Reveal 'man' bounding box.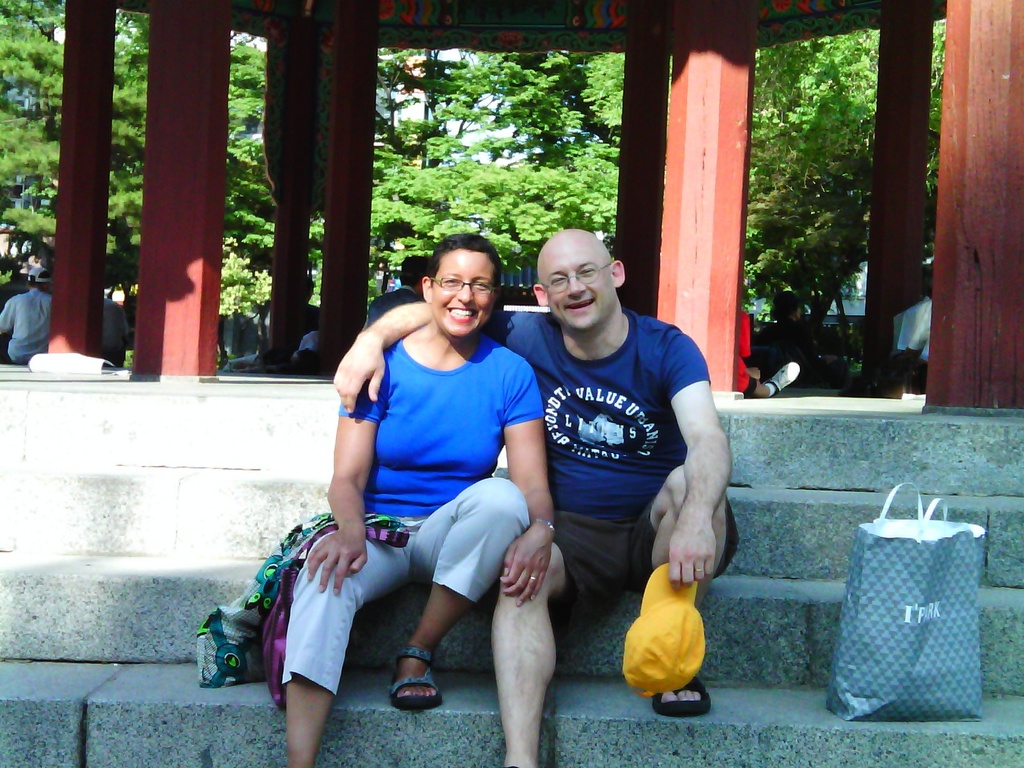
Revealed: x1=332 y1=228 x2=730 y2=714.
